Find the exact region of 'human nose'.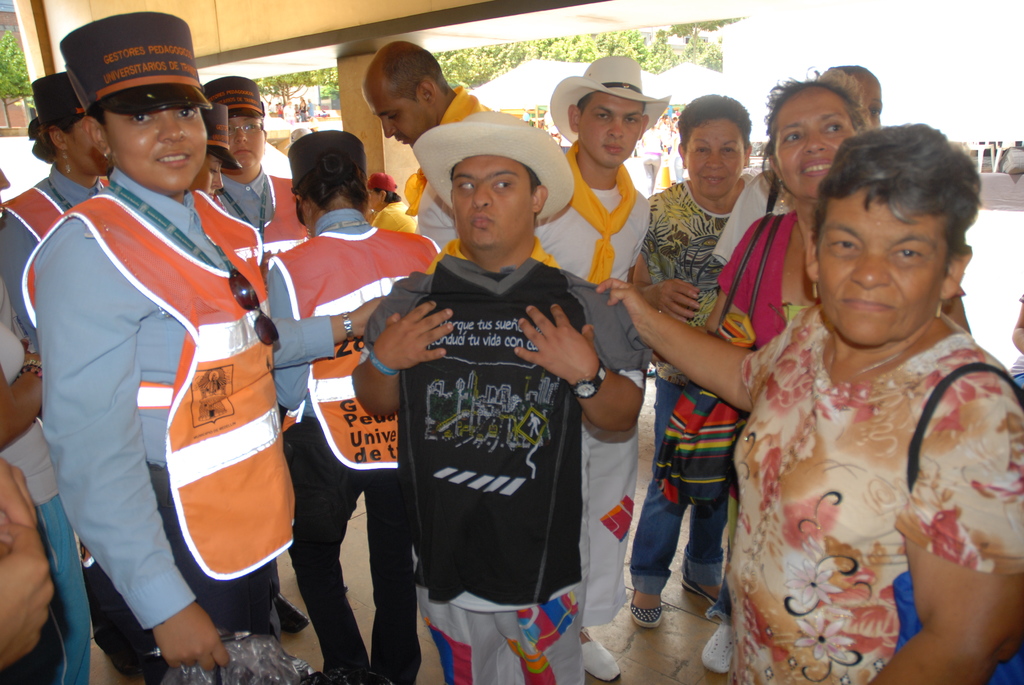
Exact region: <region>157, 113, 185, 140</region>.
